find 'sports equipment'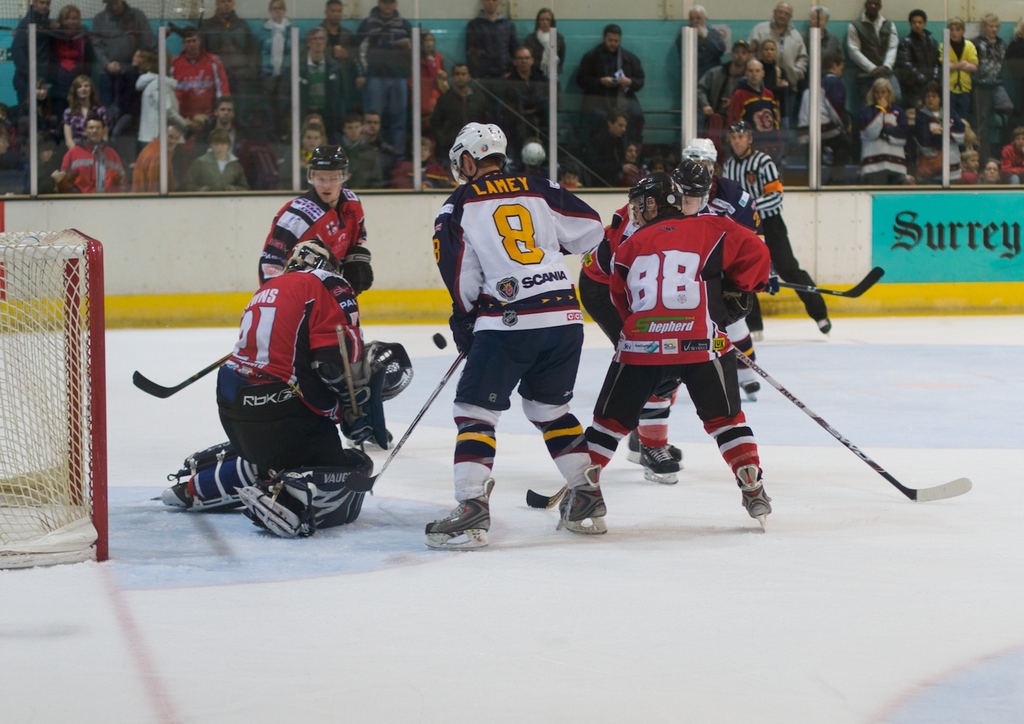
x1=365, y1=341, x2=412, y2=402
